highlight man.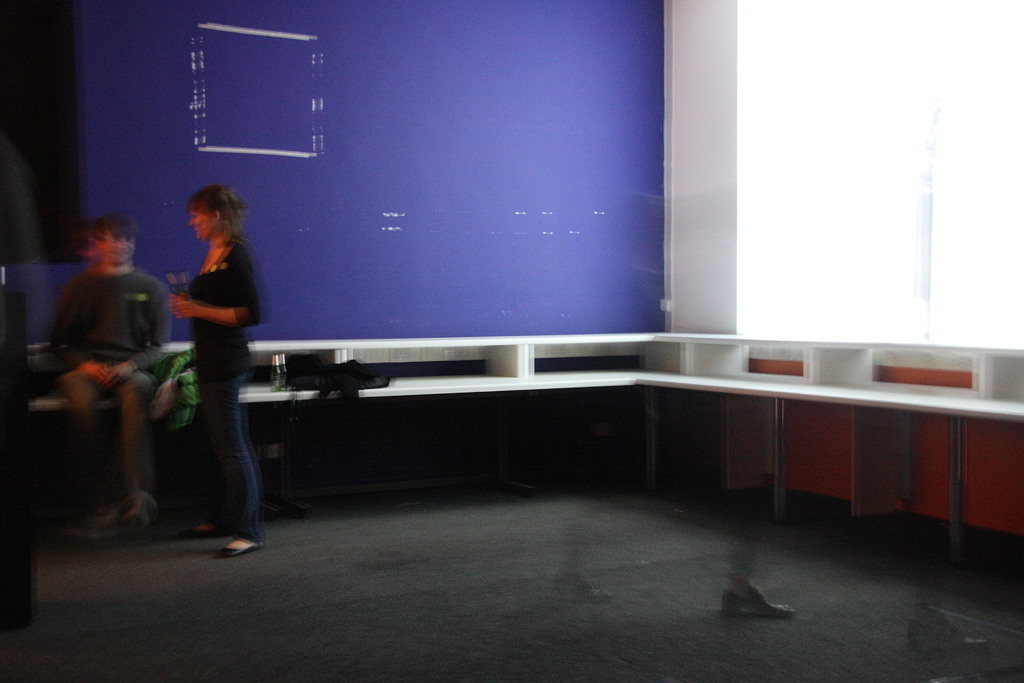
Highlighted region: Rect(40, 202, 173, 531).
